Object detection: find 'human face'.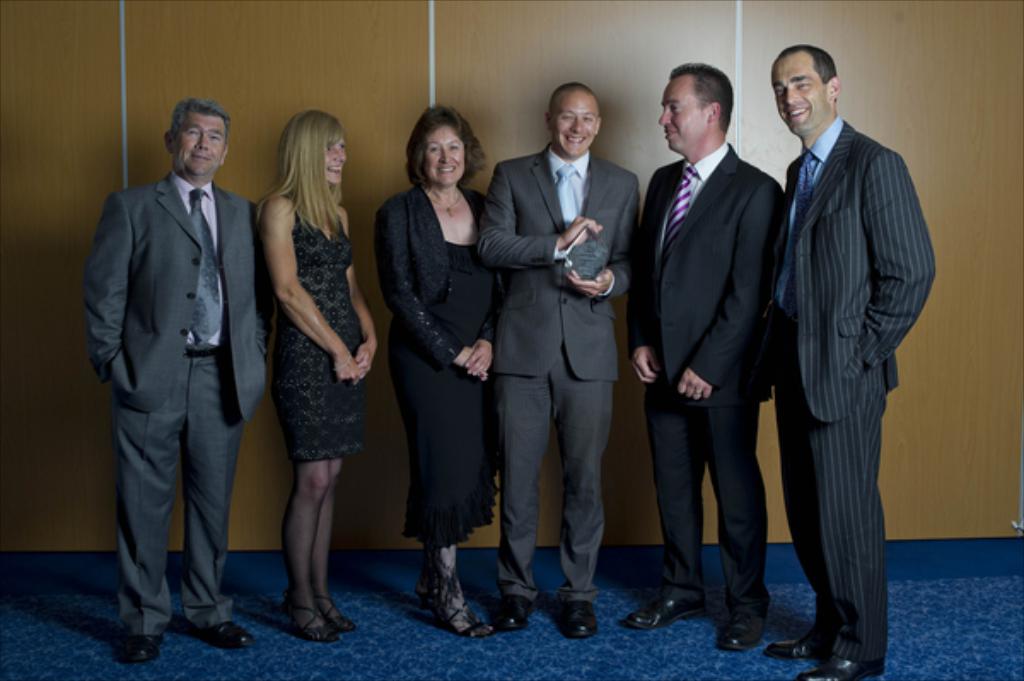
420,123,466,189.
